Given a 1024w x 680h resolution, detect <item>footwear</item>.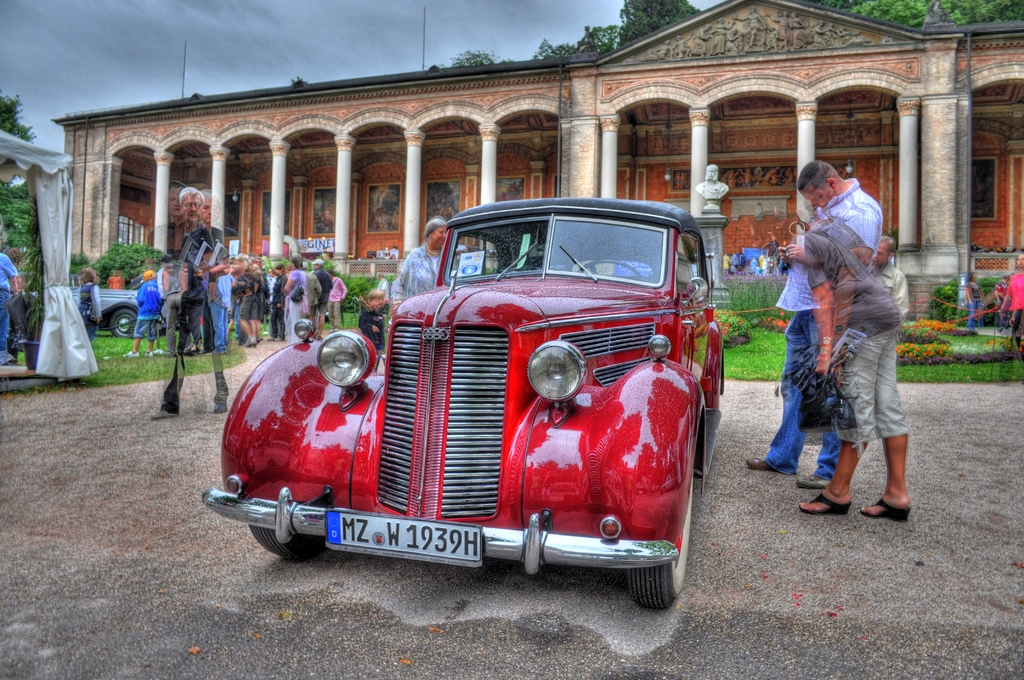
<bbox>268, 336, 282, 341</bbox>.
